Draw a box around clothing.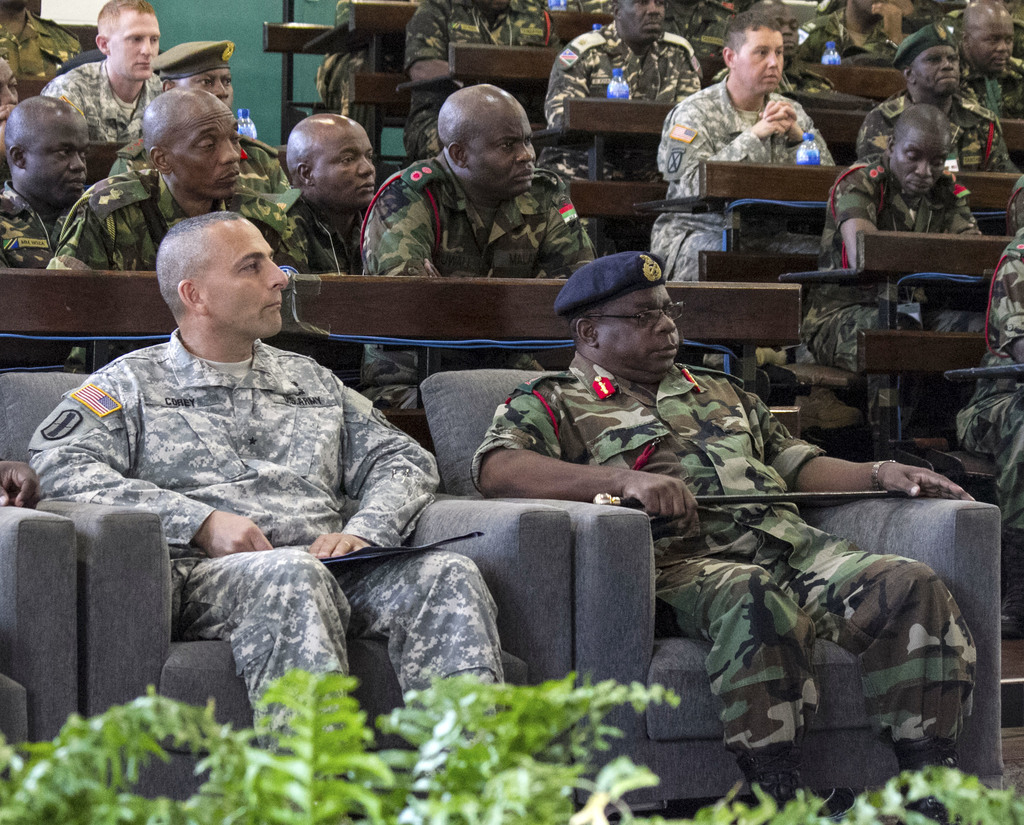
[x1=851, y1=87, x2=1023, y2=179].
